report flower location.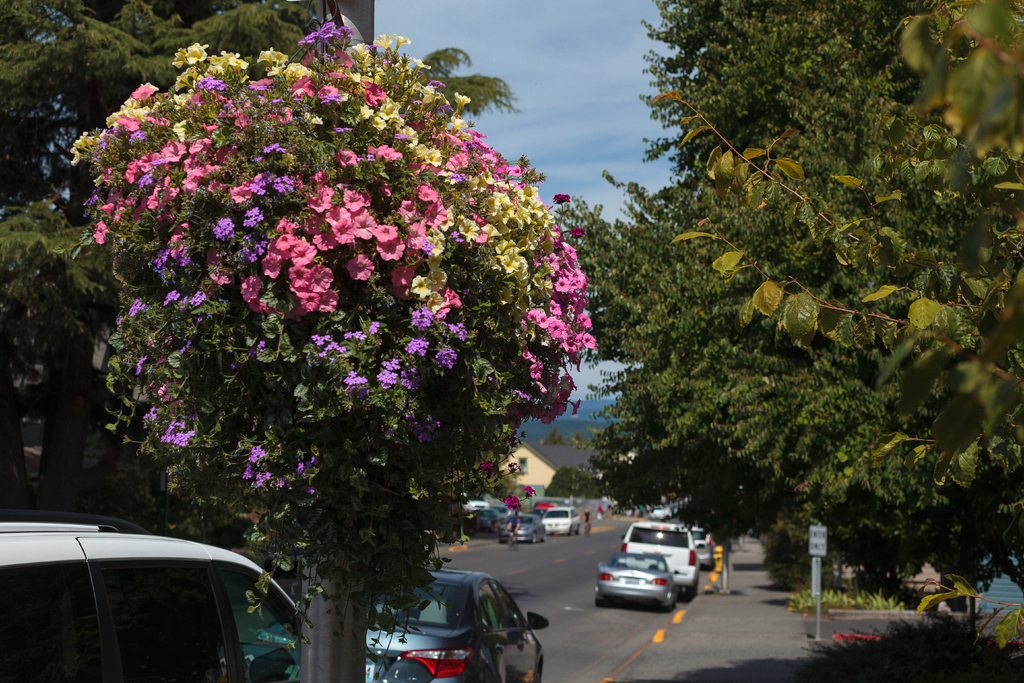
Report: x1=435 y1=347 x2=459 y2=370.
